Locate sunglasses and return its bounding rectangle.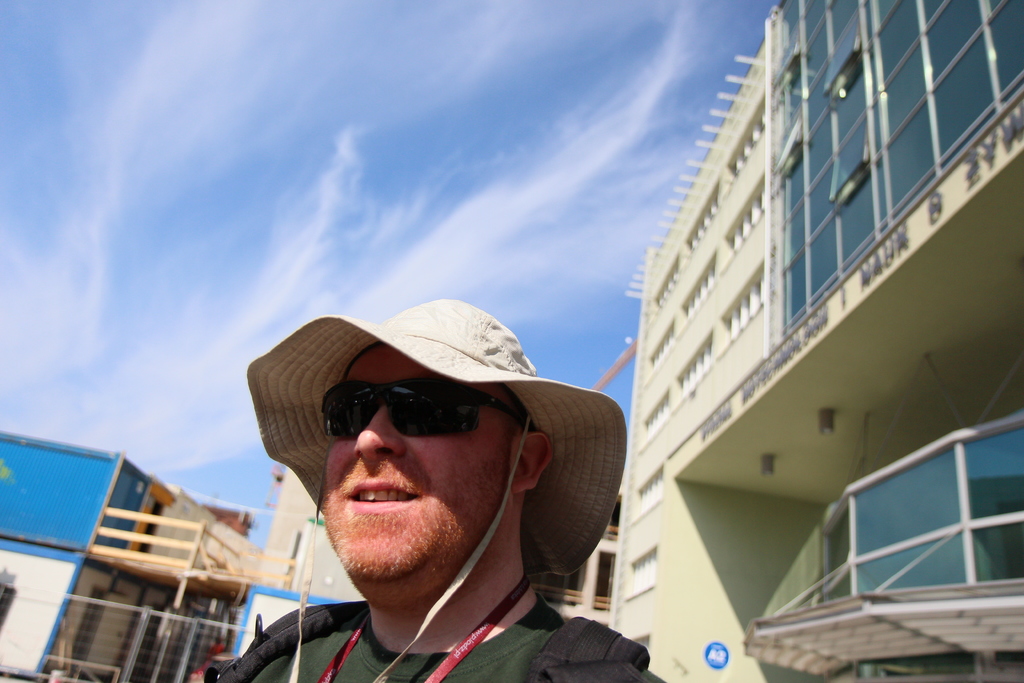
(314,374,528,436).
